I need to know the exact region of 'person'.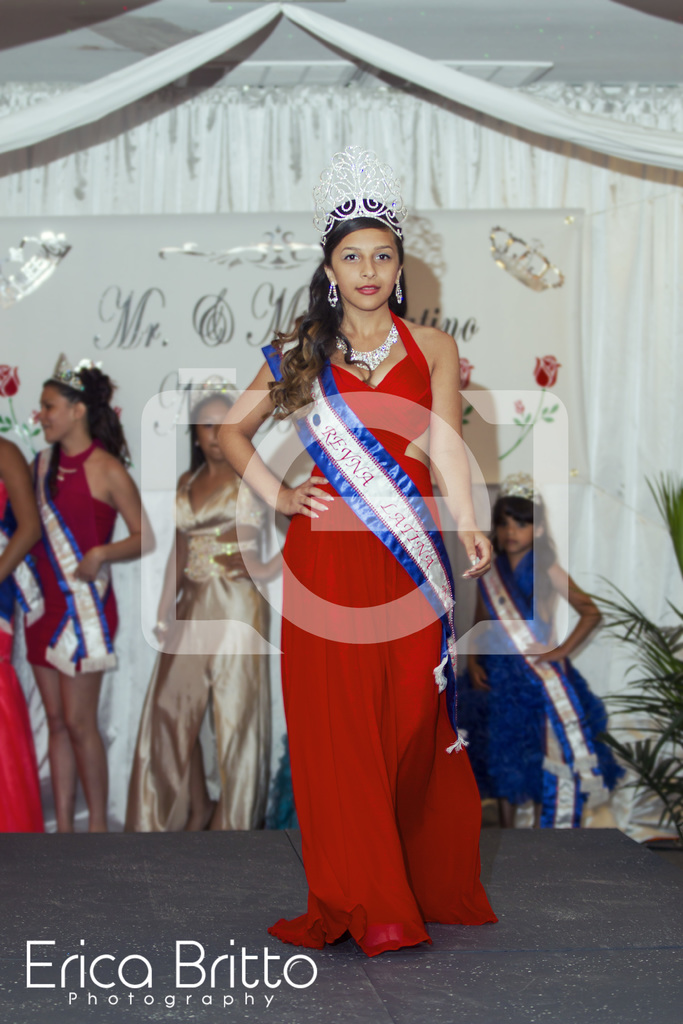
Region: [3,433,45,827].
